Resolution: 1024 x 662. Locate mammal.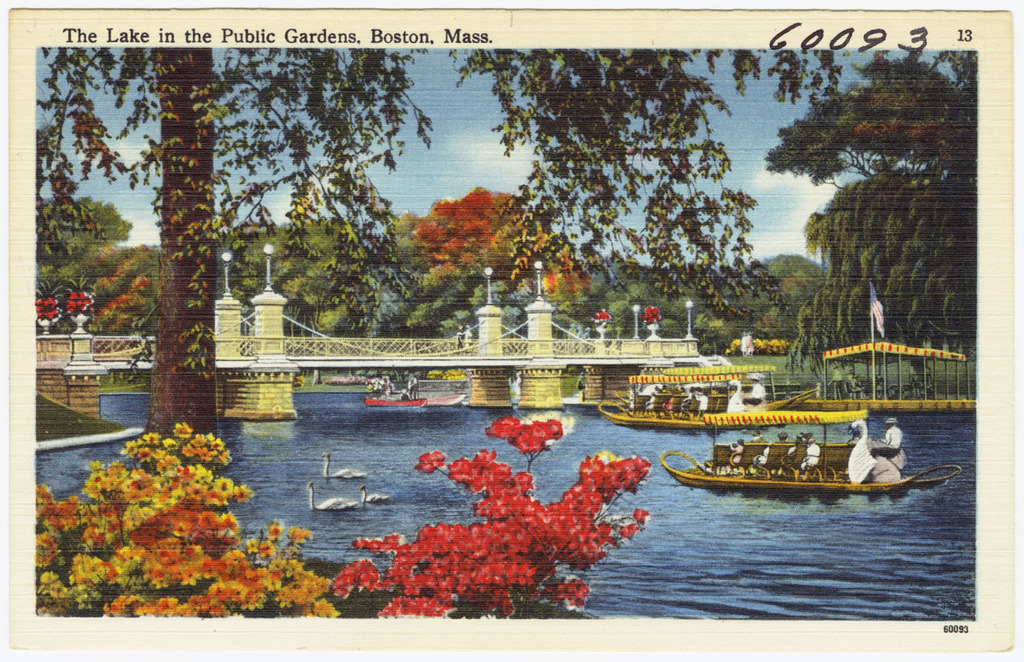
454:324:462:354.
